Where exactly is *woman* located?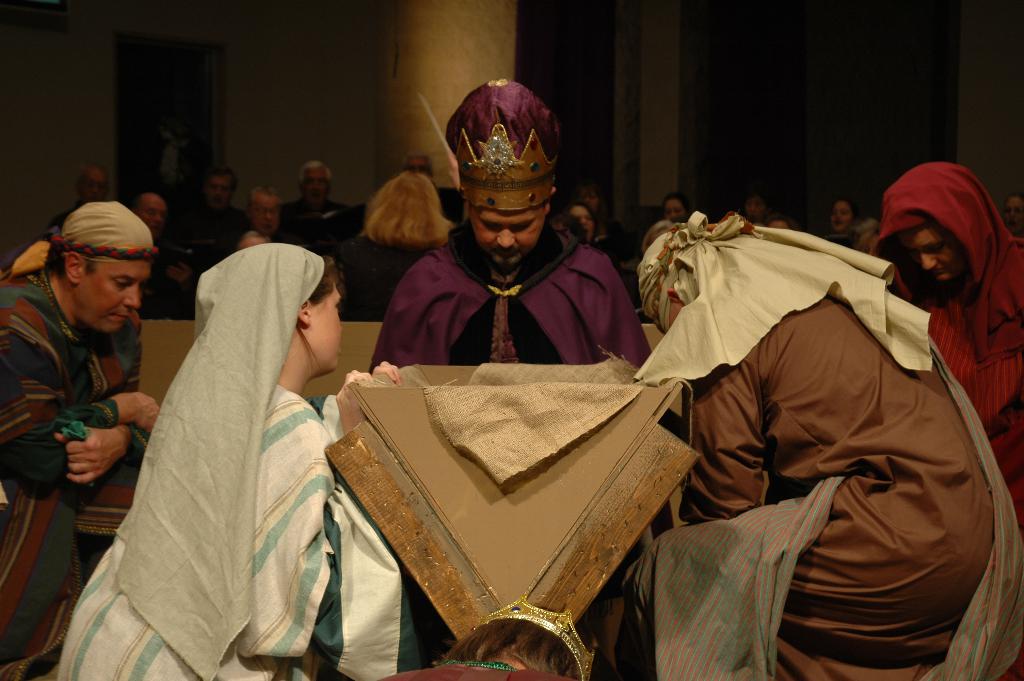
Its bounding box is <region>342, 171, 457, 327</region>.
